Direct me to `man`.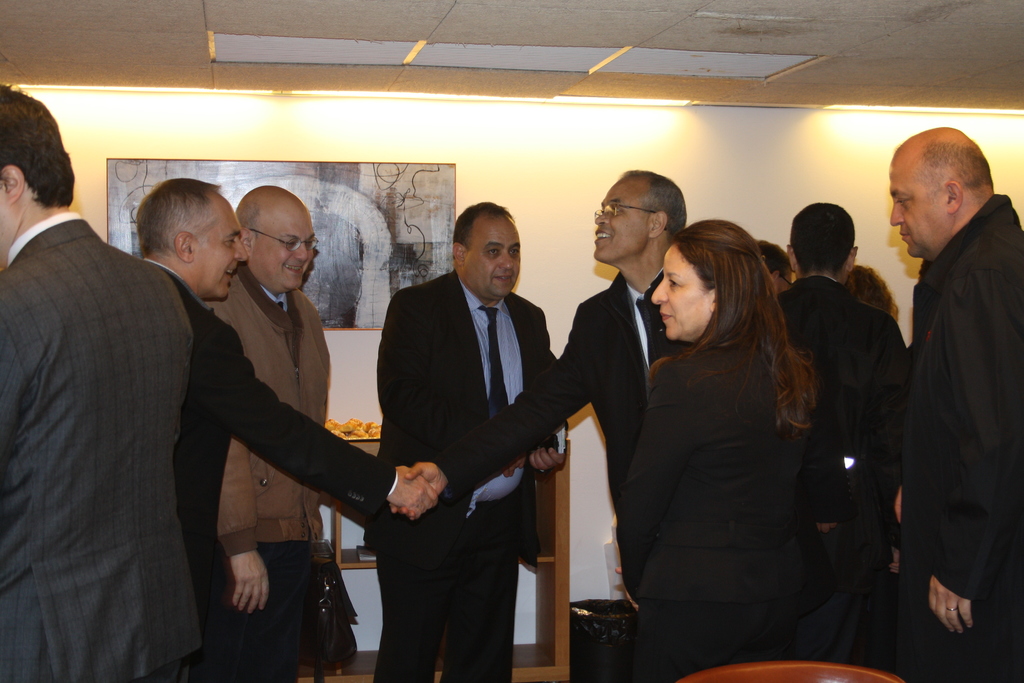
Direction: bbox=(385, 167, 696, 521).
